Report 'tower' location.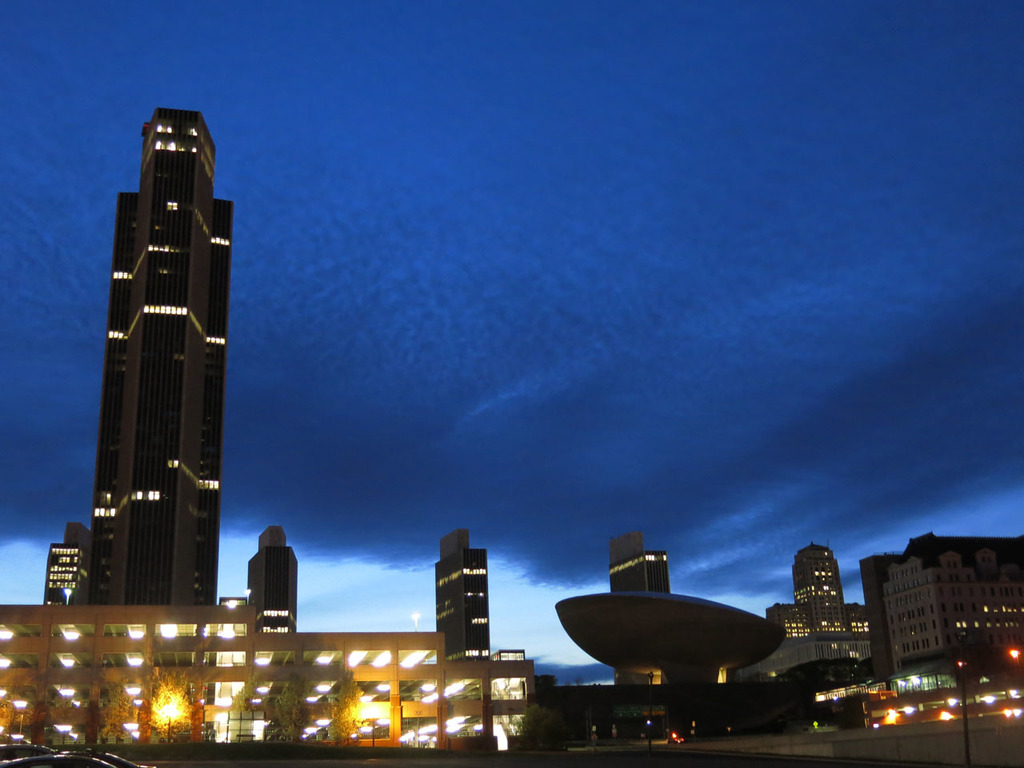
Report: region(434, 522, 501, 656).
